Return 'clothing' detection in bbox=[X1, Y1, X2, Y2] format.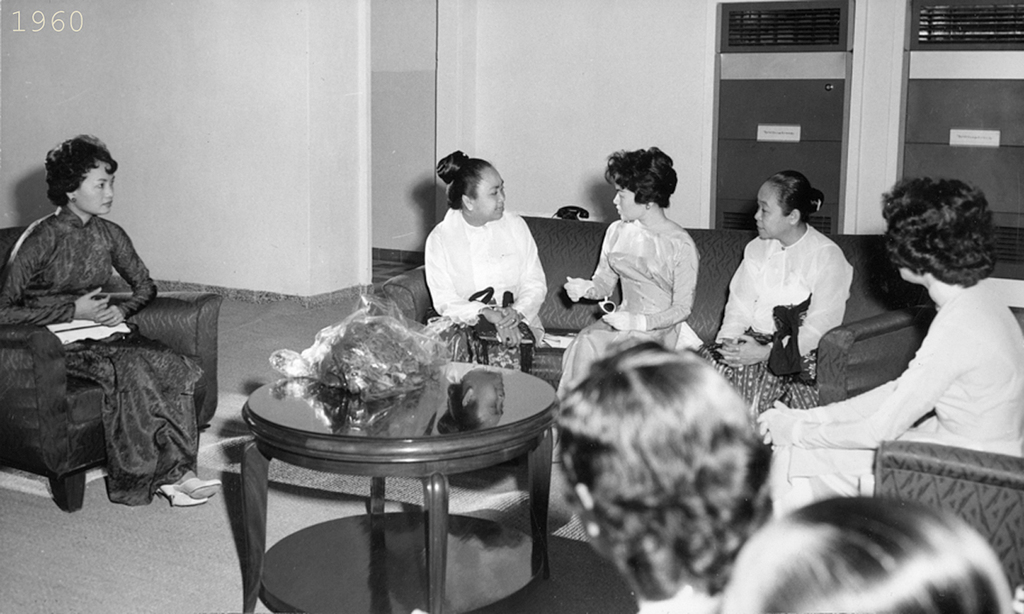
bbox=[698, 223, 853, 409].
